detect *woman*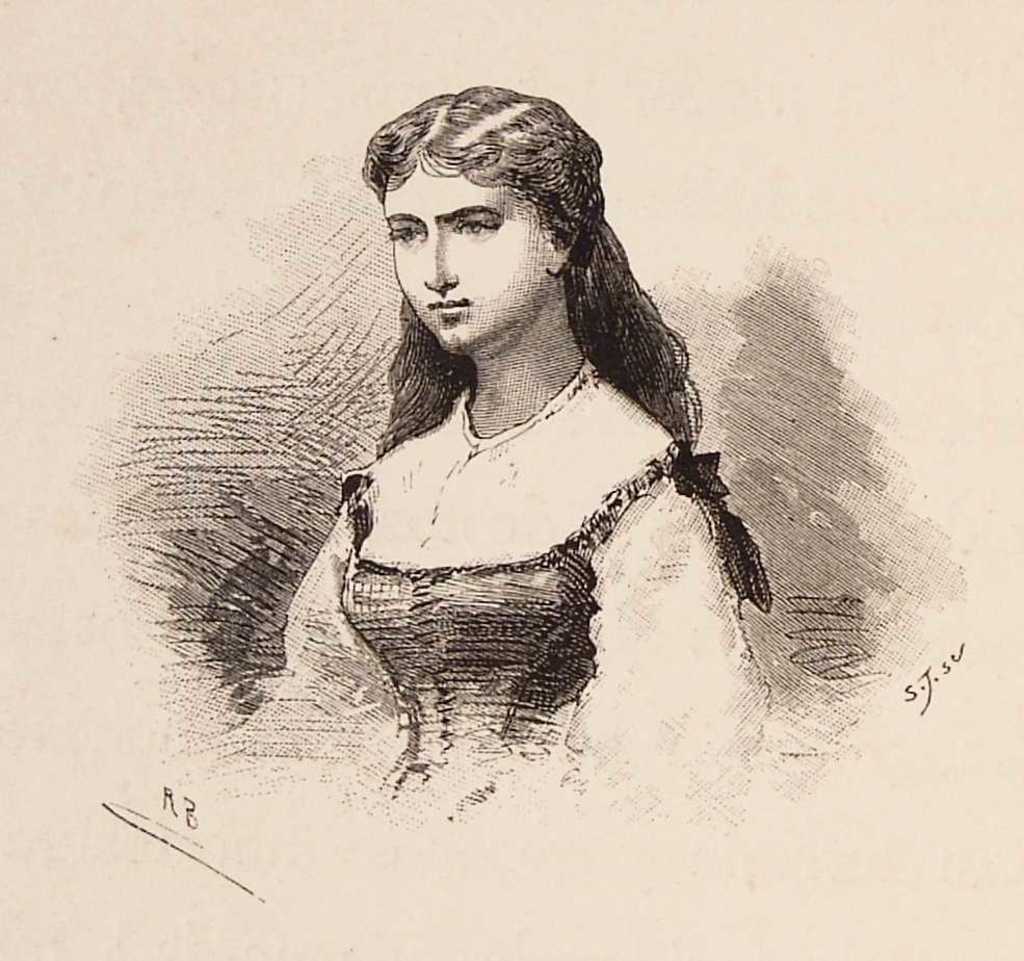
[226,83,792,811]
